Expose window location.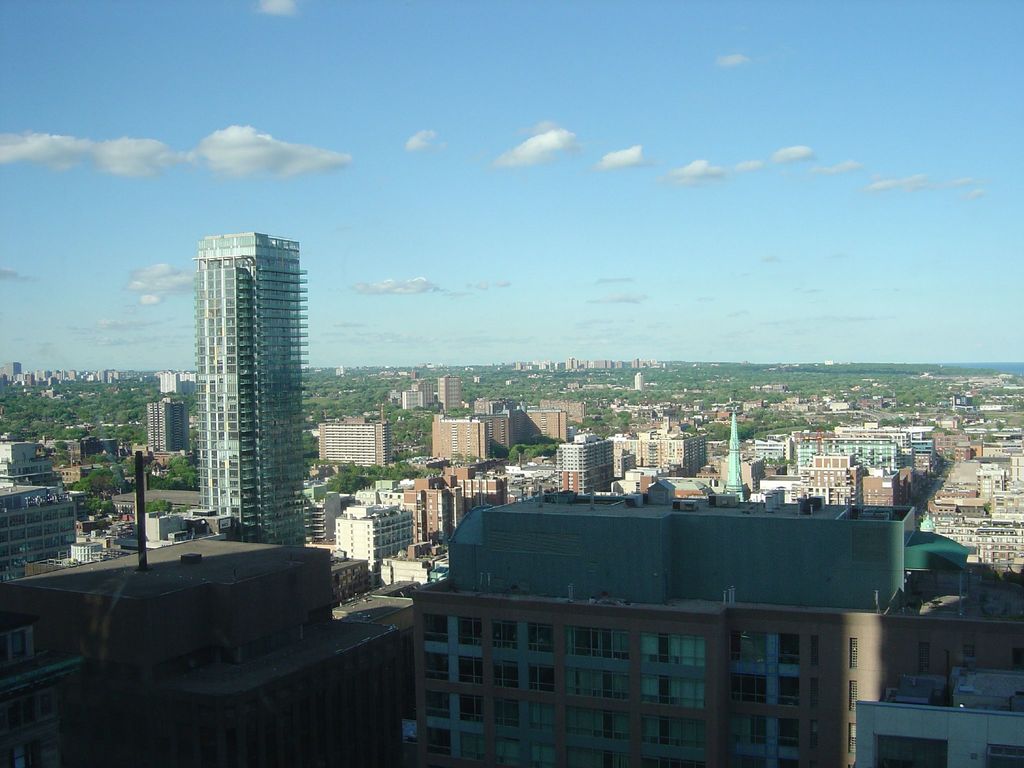
Exposed at {"left": 531, "top": 742, "right": 554, "bottom": 767}.
